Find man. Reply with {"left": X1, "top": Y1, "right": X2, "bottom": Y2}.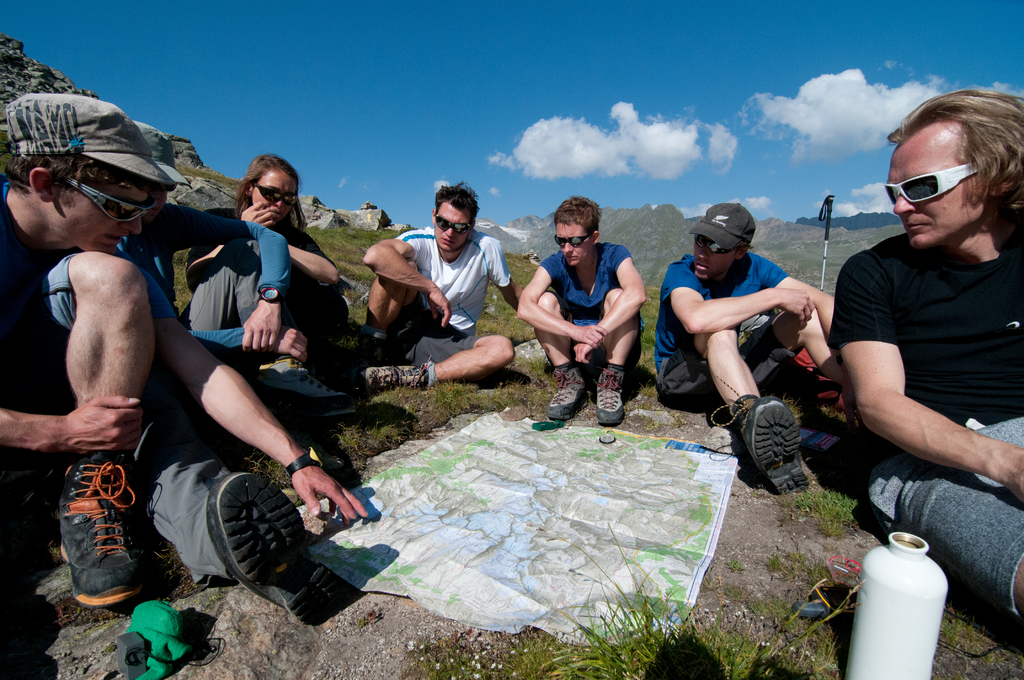
{"left": 357, "top": 179, "right": 531, "bottom": 398}.
